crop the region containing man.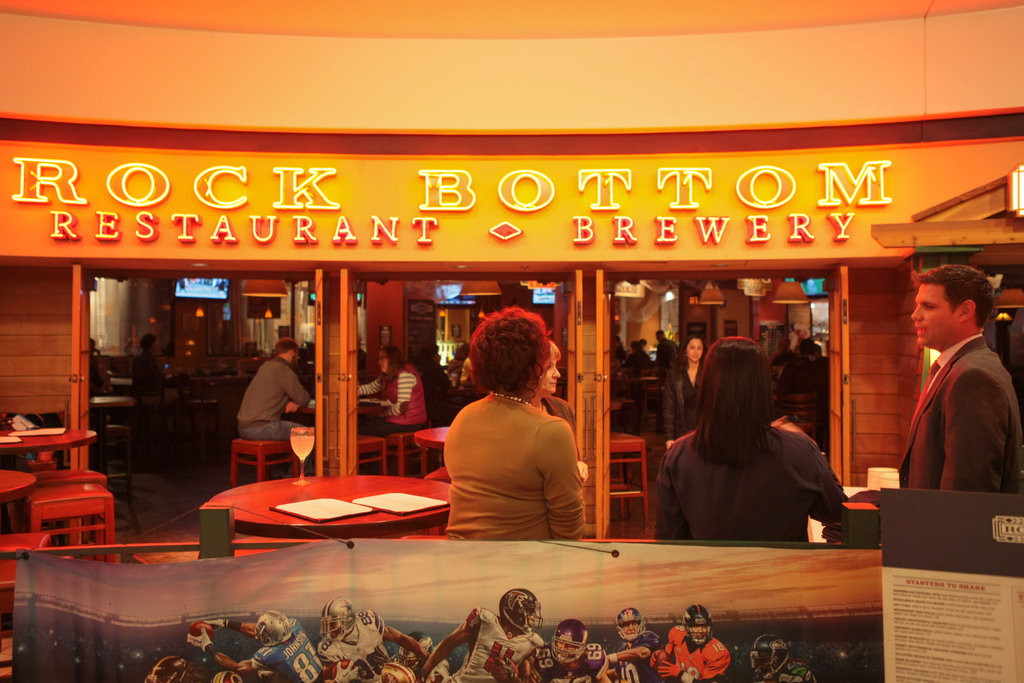
Crop region: l=236, t=336, r=319, b=477.
